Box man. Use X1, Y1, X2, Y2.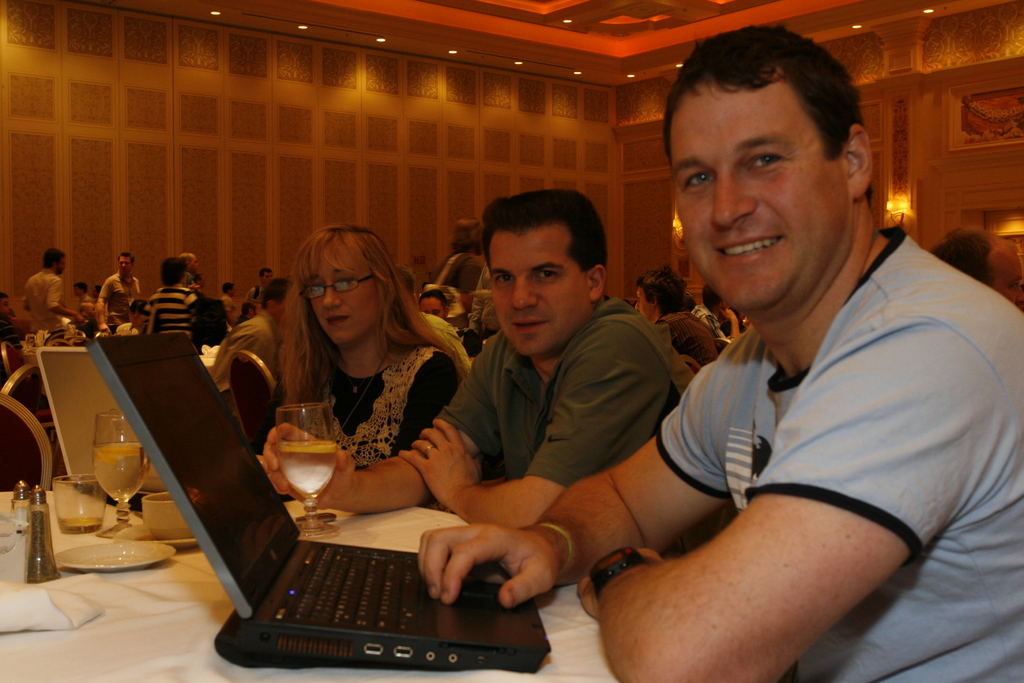
425, 215, 487, 321.
